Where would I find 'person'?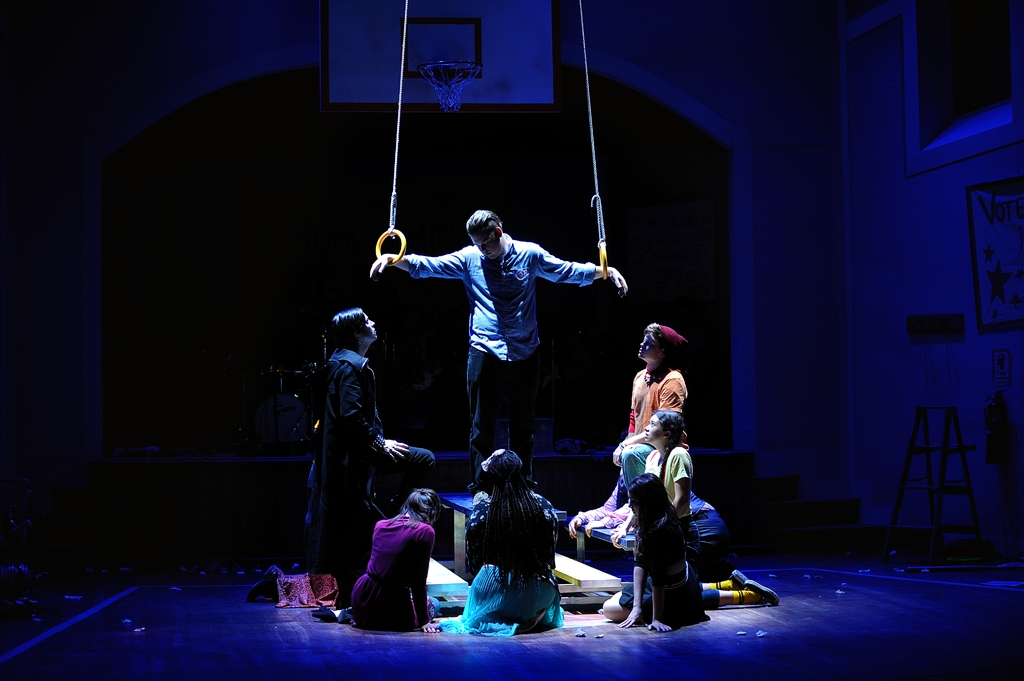
At 609:319:689:466.
